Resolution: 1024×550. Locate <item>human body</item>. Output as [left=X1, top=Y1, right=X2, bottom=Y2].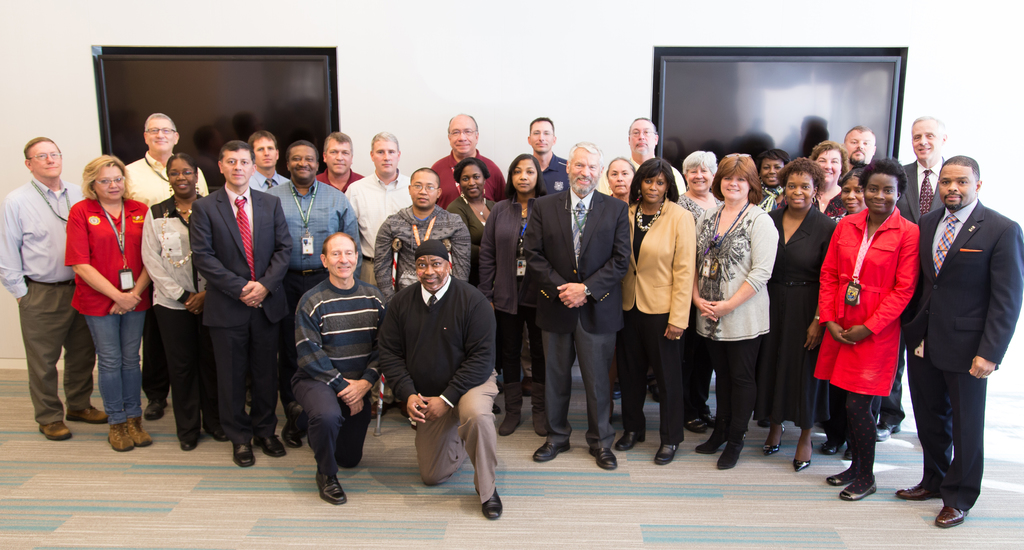
[left=186, top=137, right=292, bottom=471].
